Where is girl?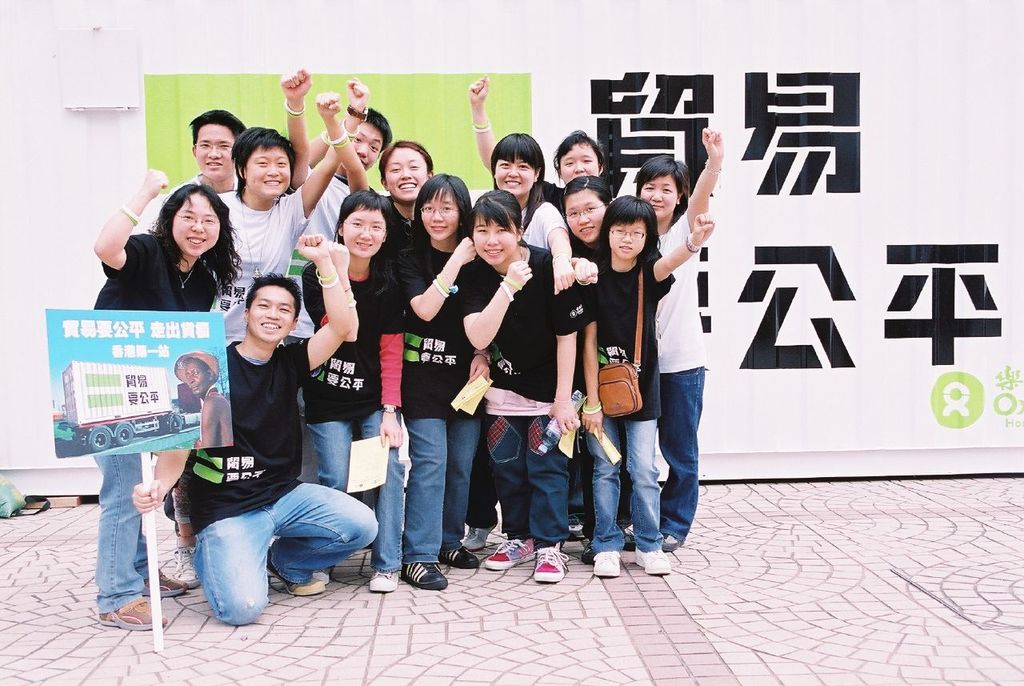
584/191/714/576.
